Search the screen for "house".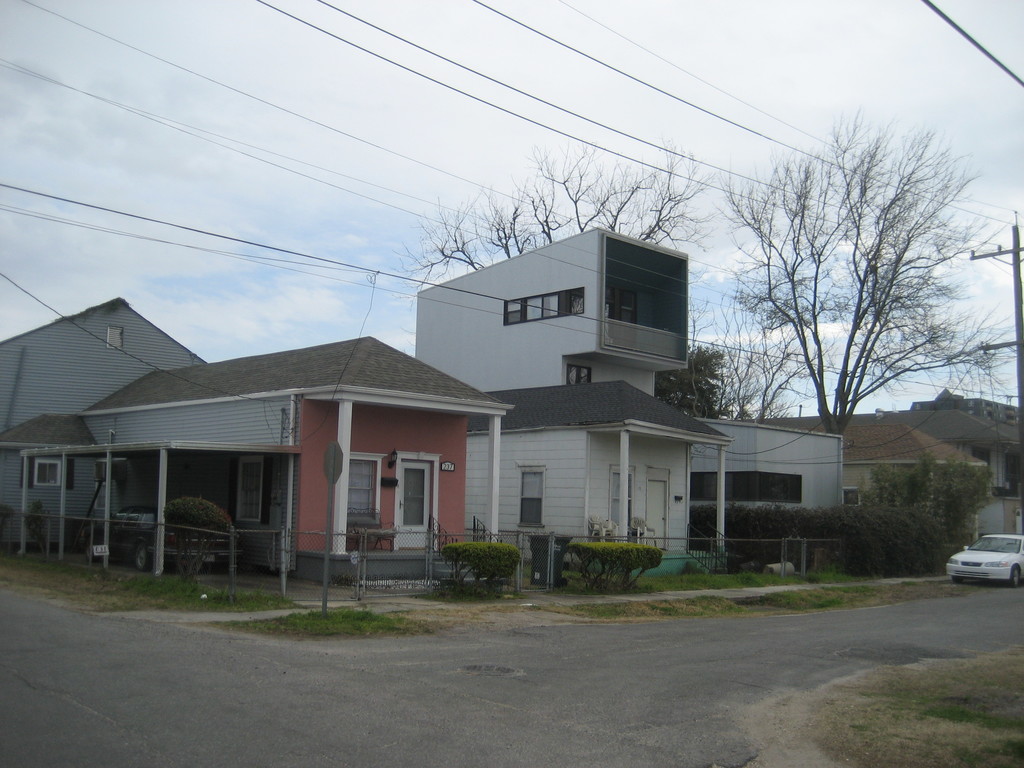
Found at rect(88, 253, 892, 590).
